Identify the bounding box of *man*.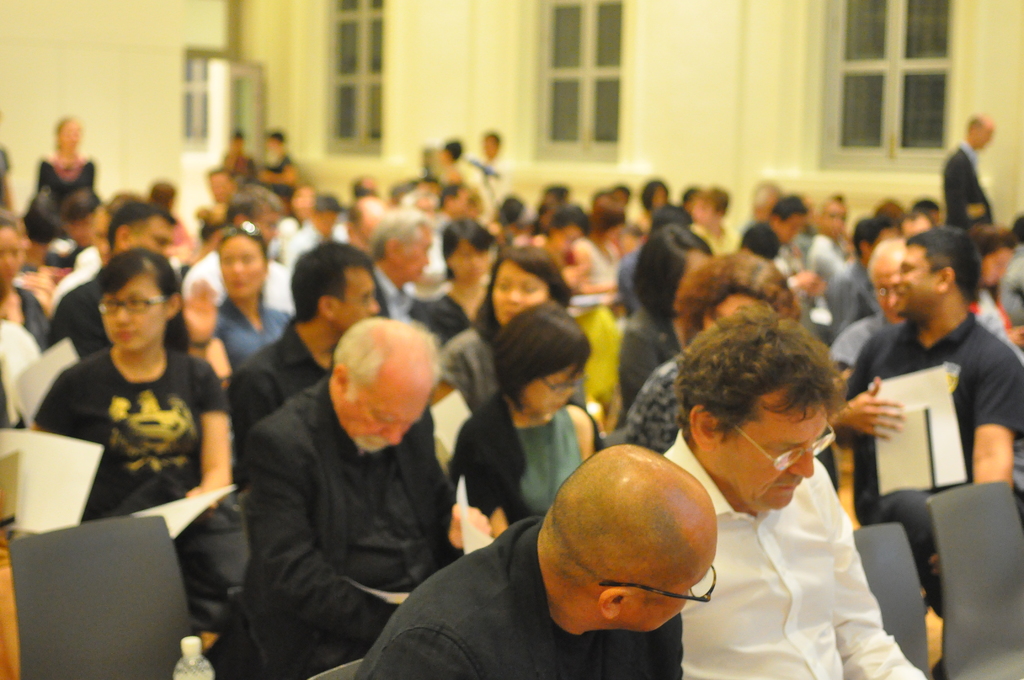
<region>381, 434, 785, 675</region>.
